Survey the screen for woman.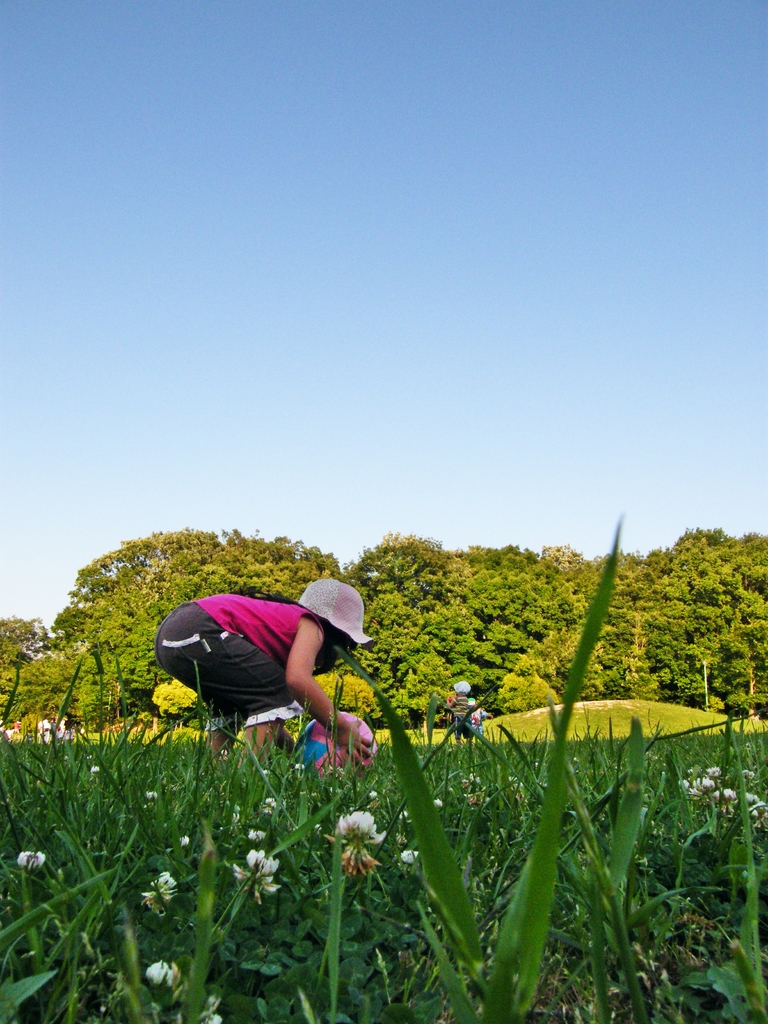
Survey found: x1=151 y1=567 x2=410 y2=791.
